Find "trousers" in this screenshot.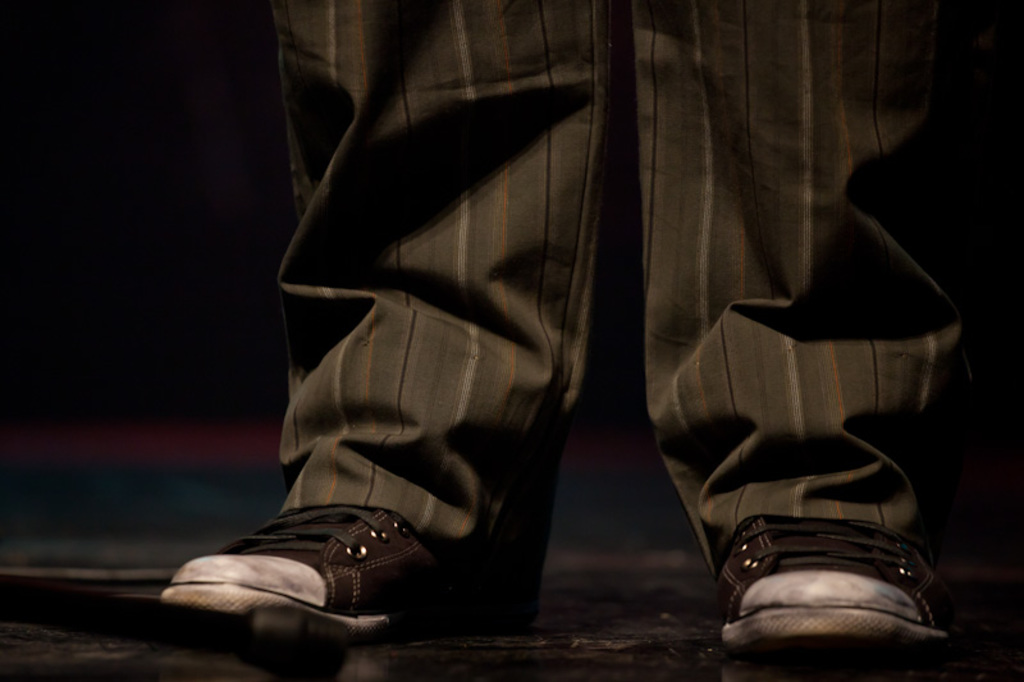
The bounding box for "trousers" is region(273, 0, 982, 605).
